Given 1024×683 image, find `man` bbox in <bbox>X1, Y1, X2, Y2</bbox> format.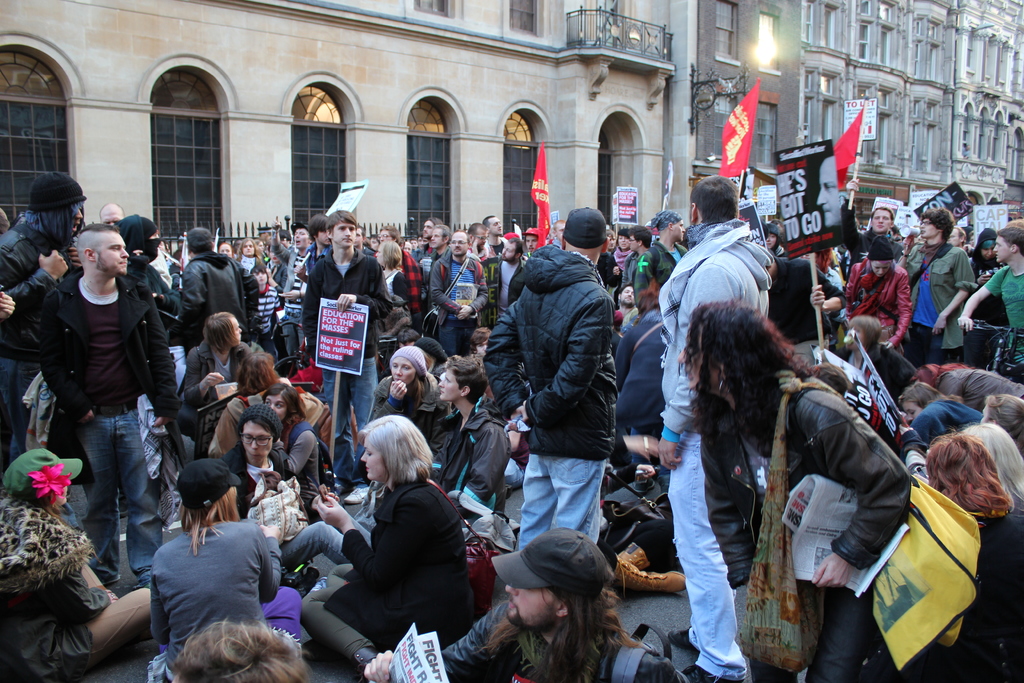
<bbox>429, 228, 488, 362</bbox>.
